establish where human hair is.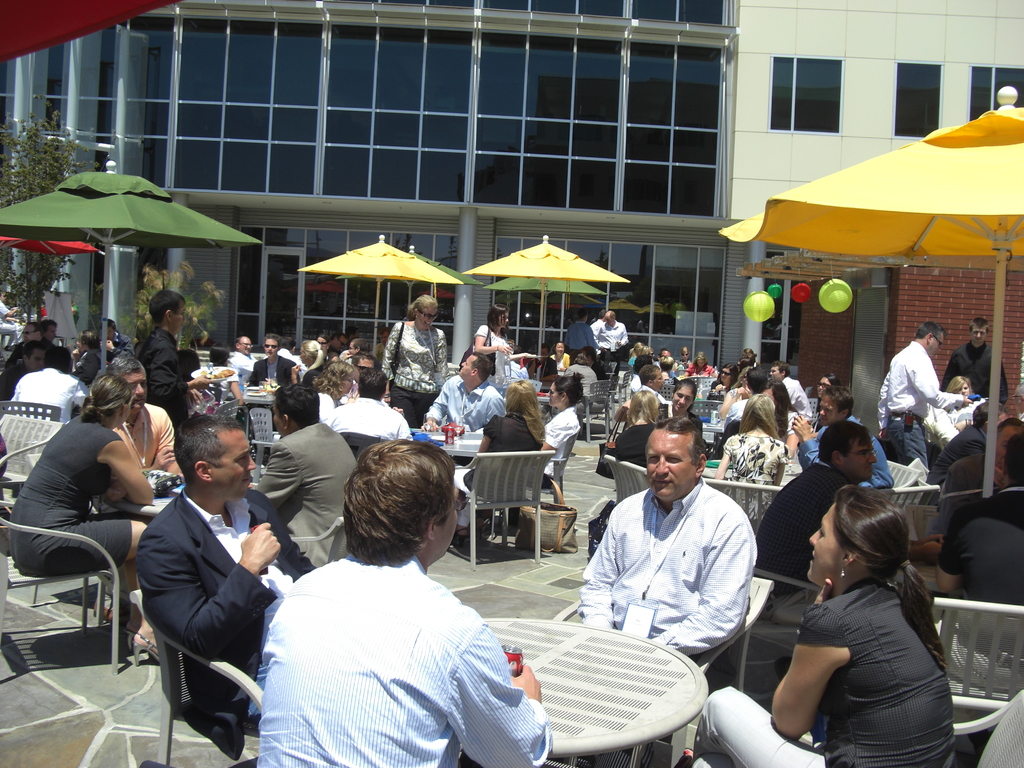
Established at l=553, t=341, r=564, b=355.
